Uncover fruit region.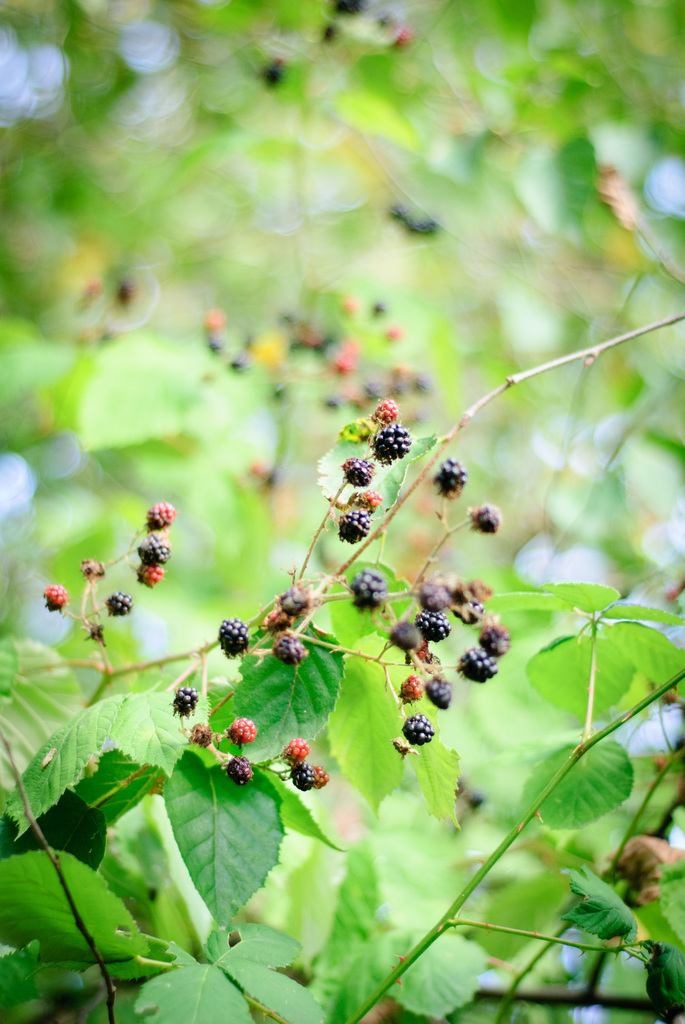
Uncovered: x1=107, y1=589, x2=133, y2=620.
